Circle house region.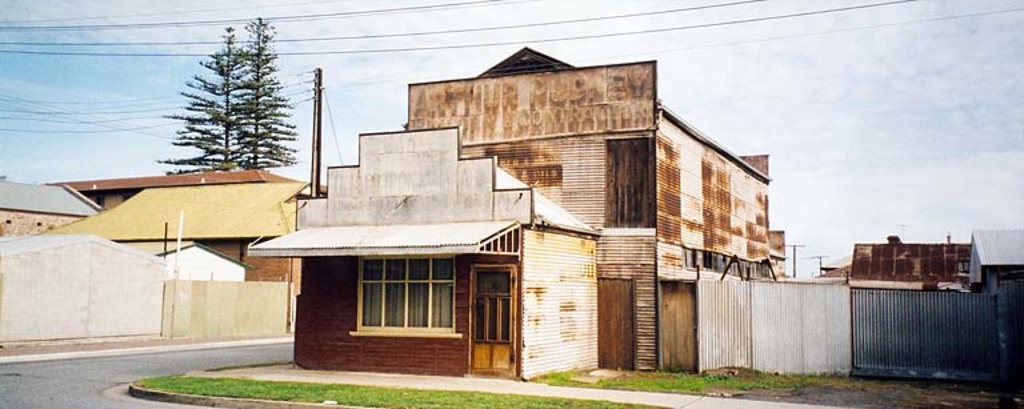
Region: (807,233,1023,405).
